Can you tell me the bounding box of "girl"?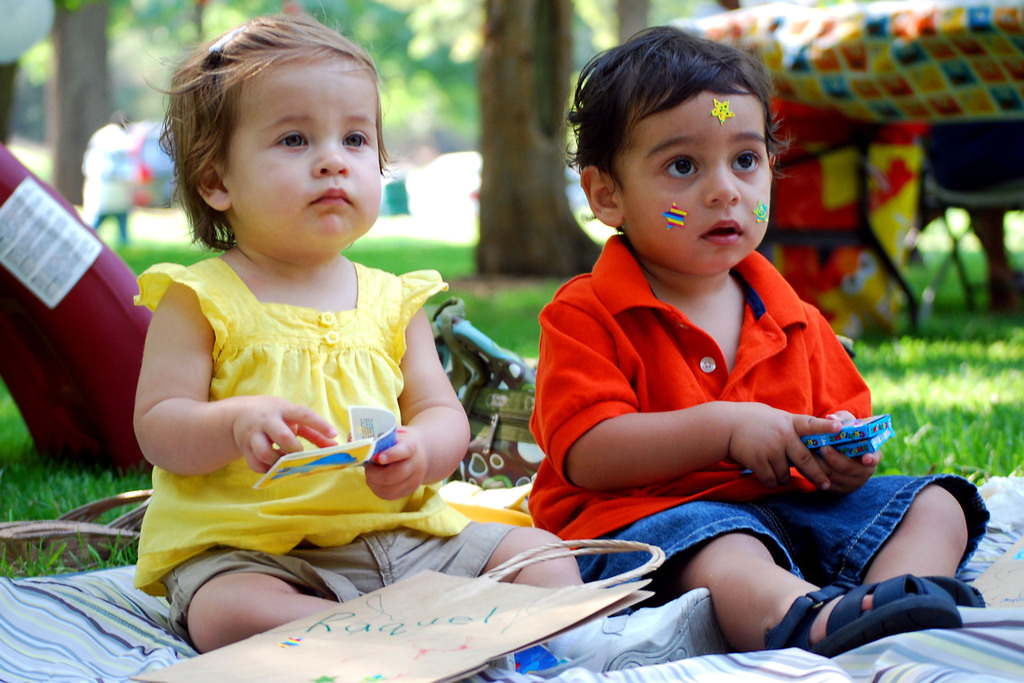
(left=127, top=0, right=713, bottom=673).
